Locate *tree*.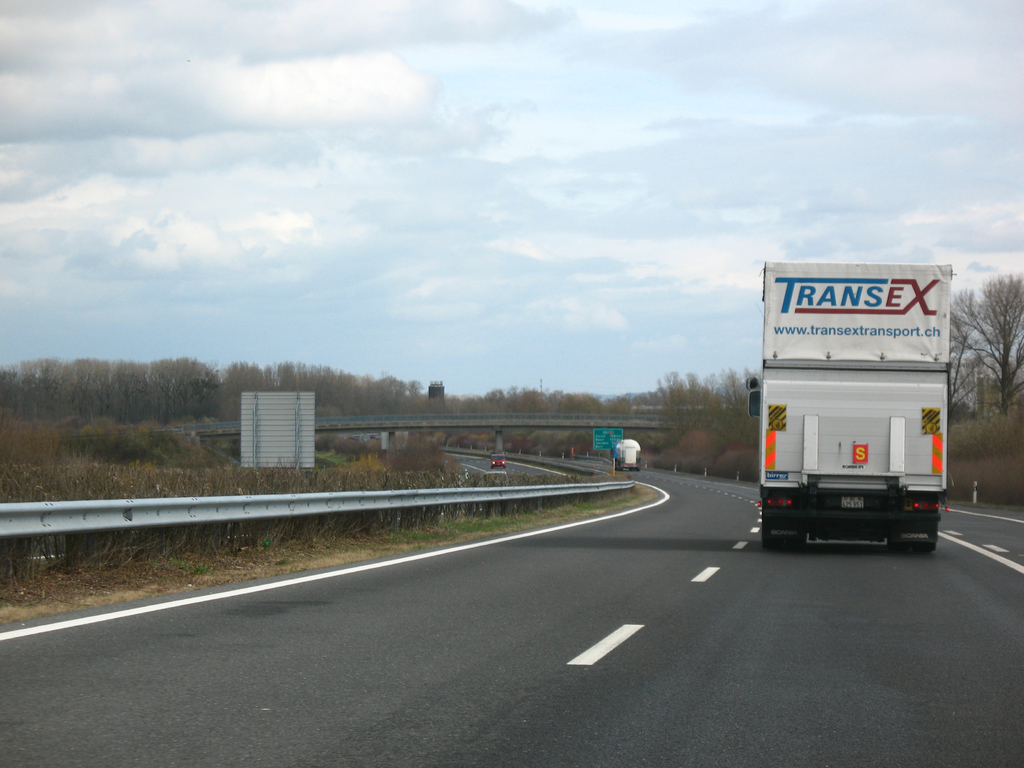
Bounding box: box=[200, 359, 227, 429].
